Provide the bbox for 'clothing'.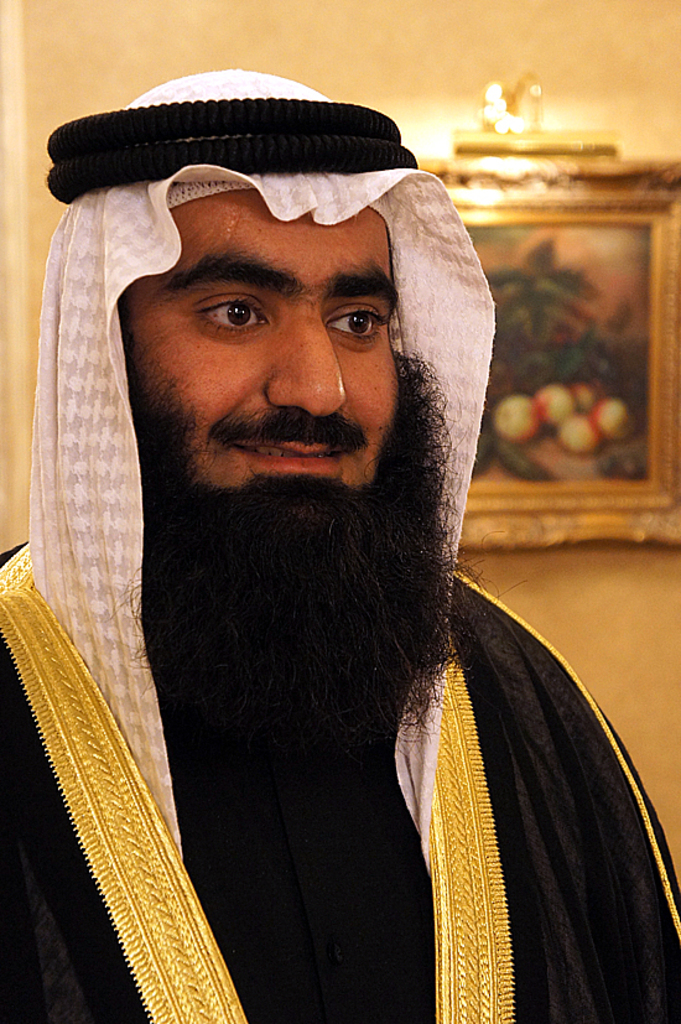
select_region(0, 536, 677, 1023).
